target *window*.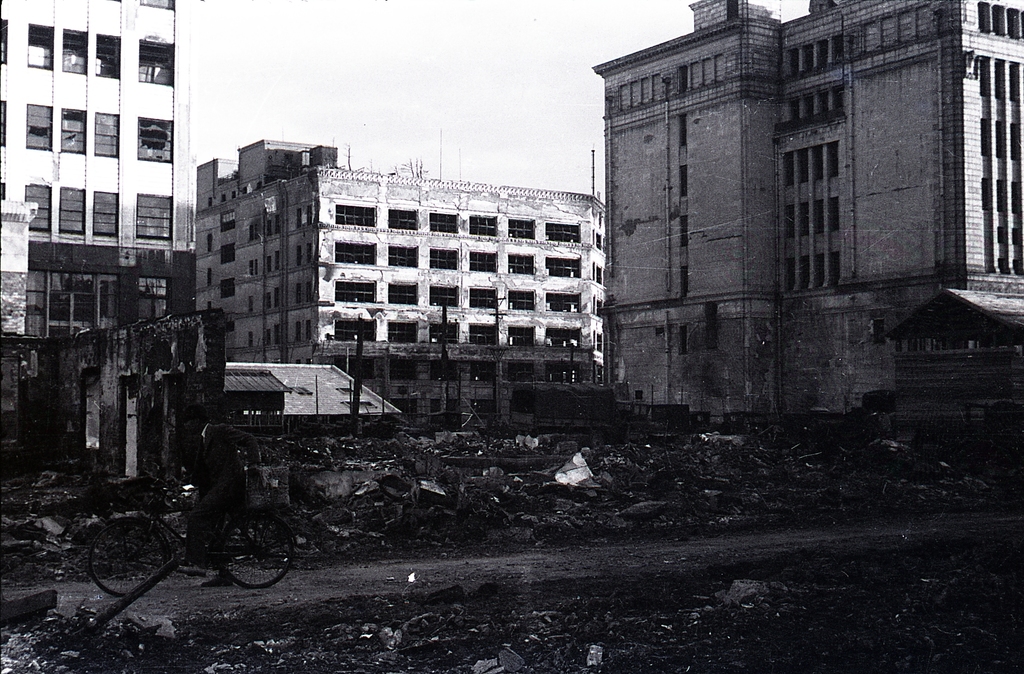
Target region: Rect(90, 111, 116, 158).
